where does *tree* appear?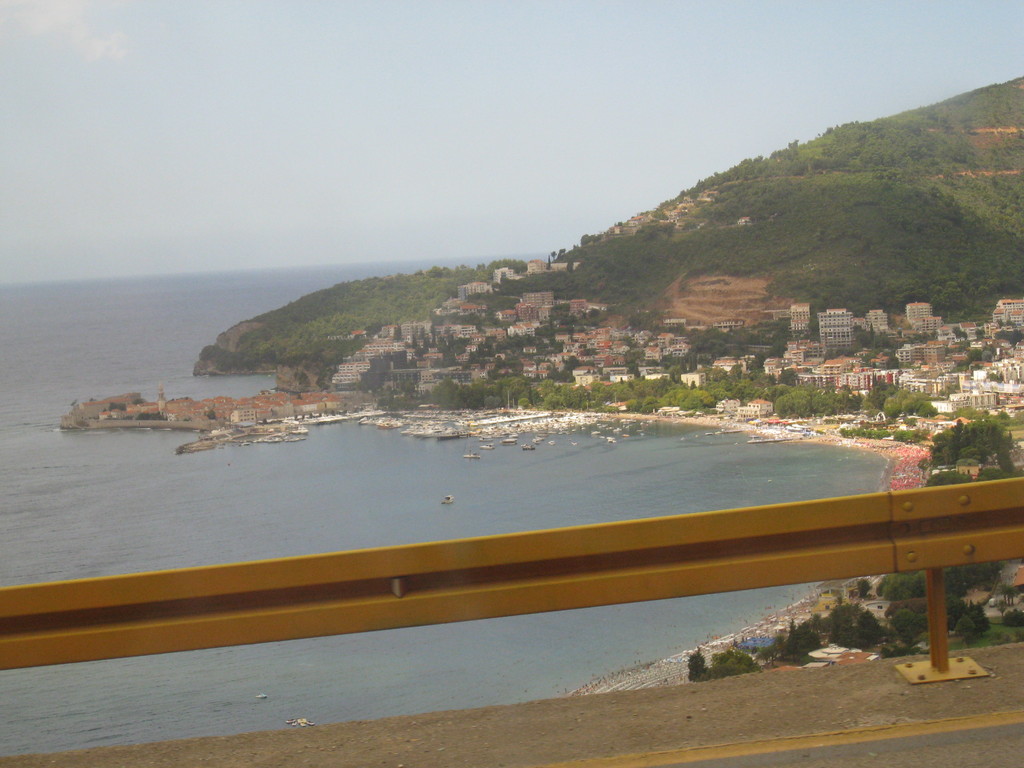
Appears at [x1=954, y1=324, x2=966, y2=340].
